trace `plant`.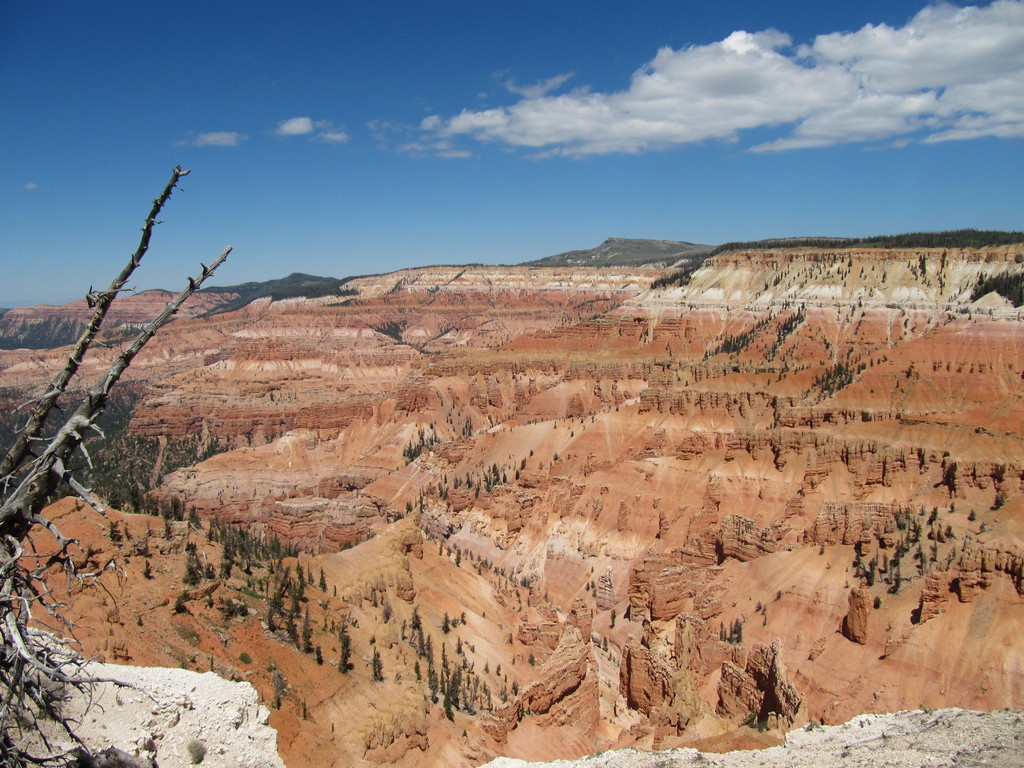
Traced to locate(314, 628, 326, 639).
